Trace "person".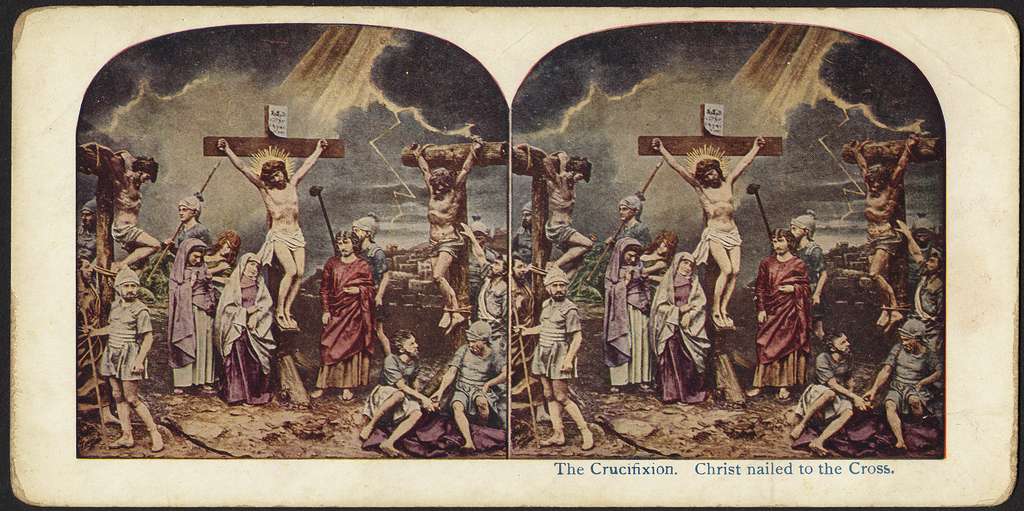
Traced to 216, 252, 272, 404.
